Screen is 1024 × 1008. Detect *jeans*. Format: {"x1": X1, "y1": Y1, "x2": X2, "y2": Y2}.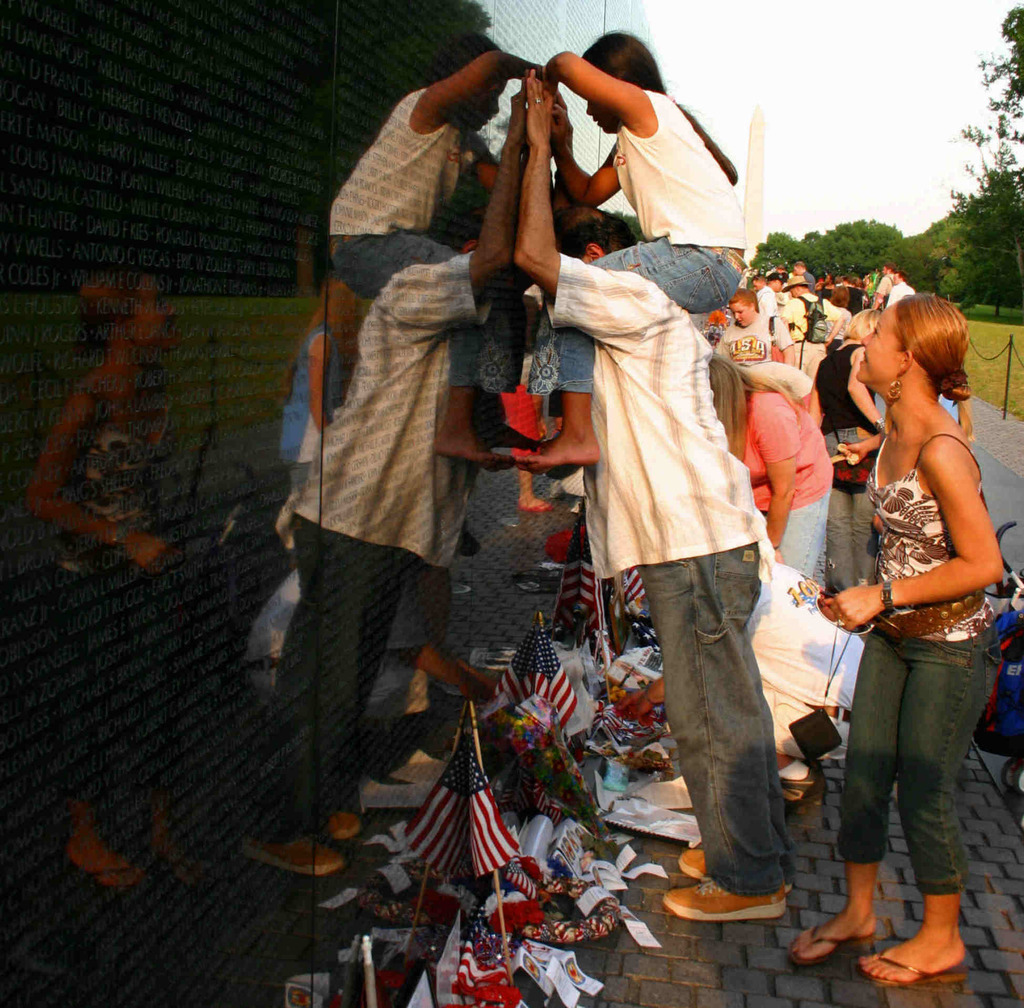
{"x1": 328, "y1": 231, "x2": 515, "y2": 390}.
